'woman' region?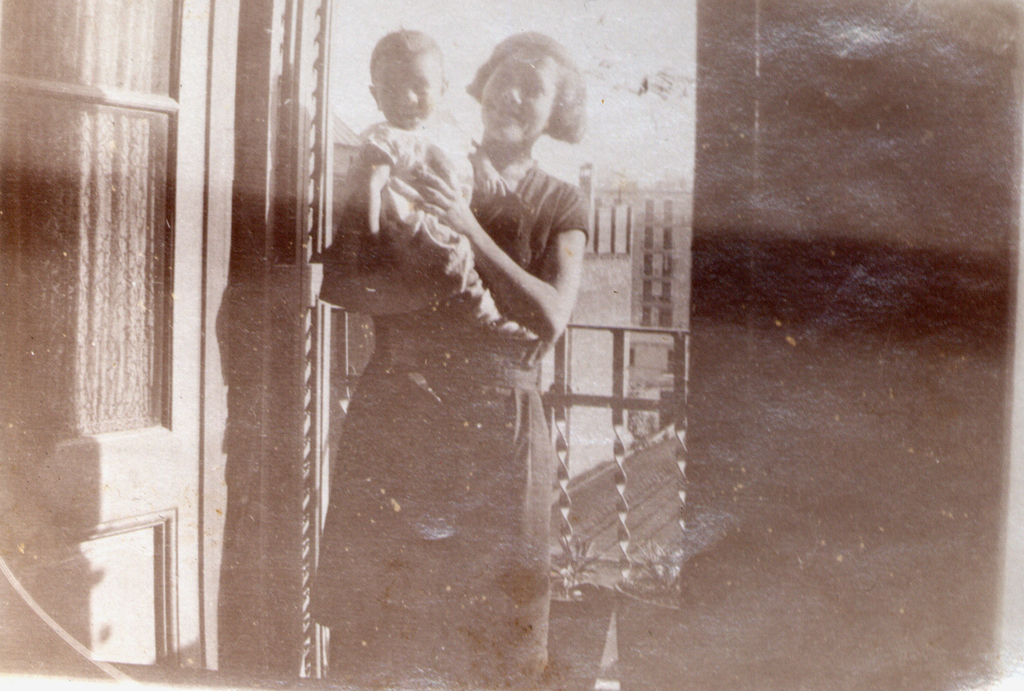
[327,24,604,638]
